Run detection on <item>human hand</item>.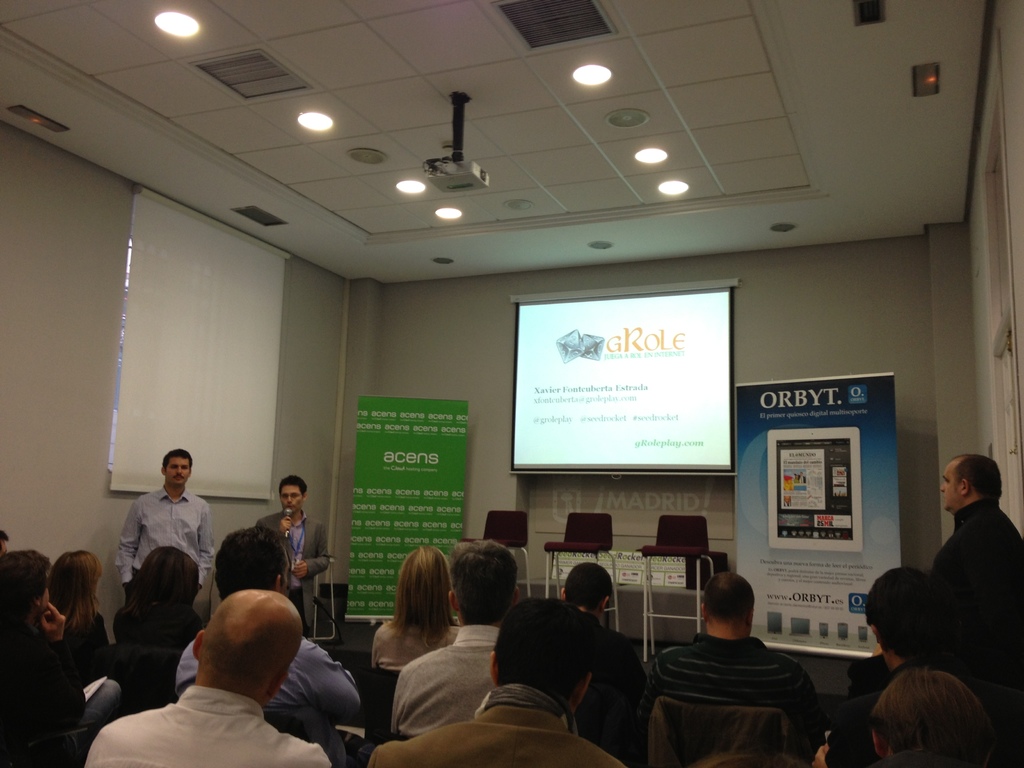
Result: [x1=278, y1=513, x2=293, y2=536].
